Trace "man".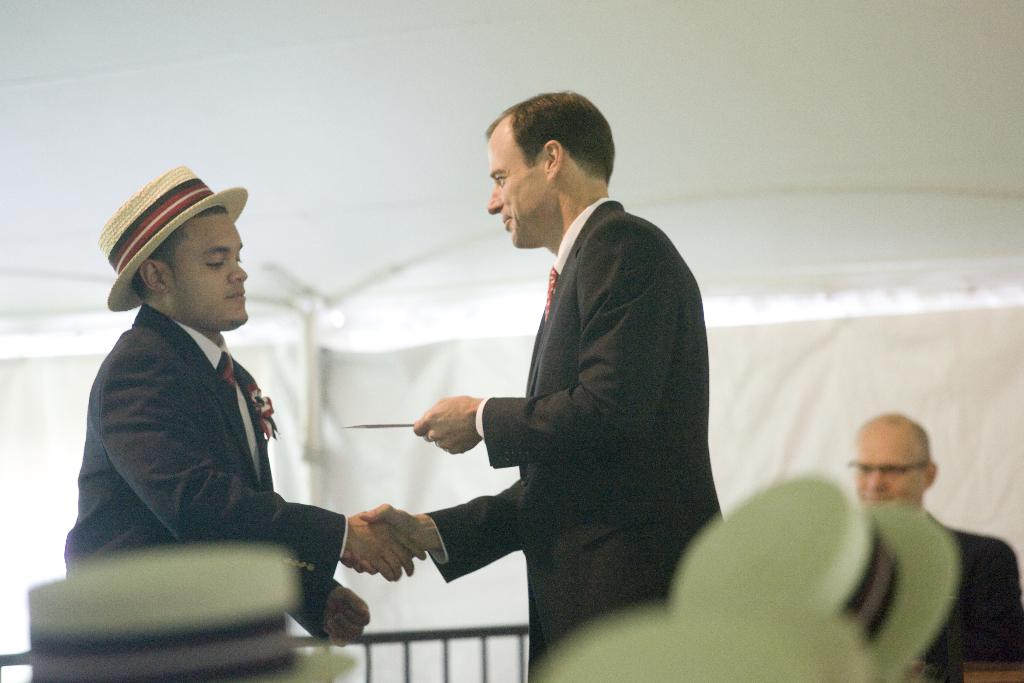
Traced to [342,86,724,682].
